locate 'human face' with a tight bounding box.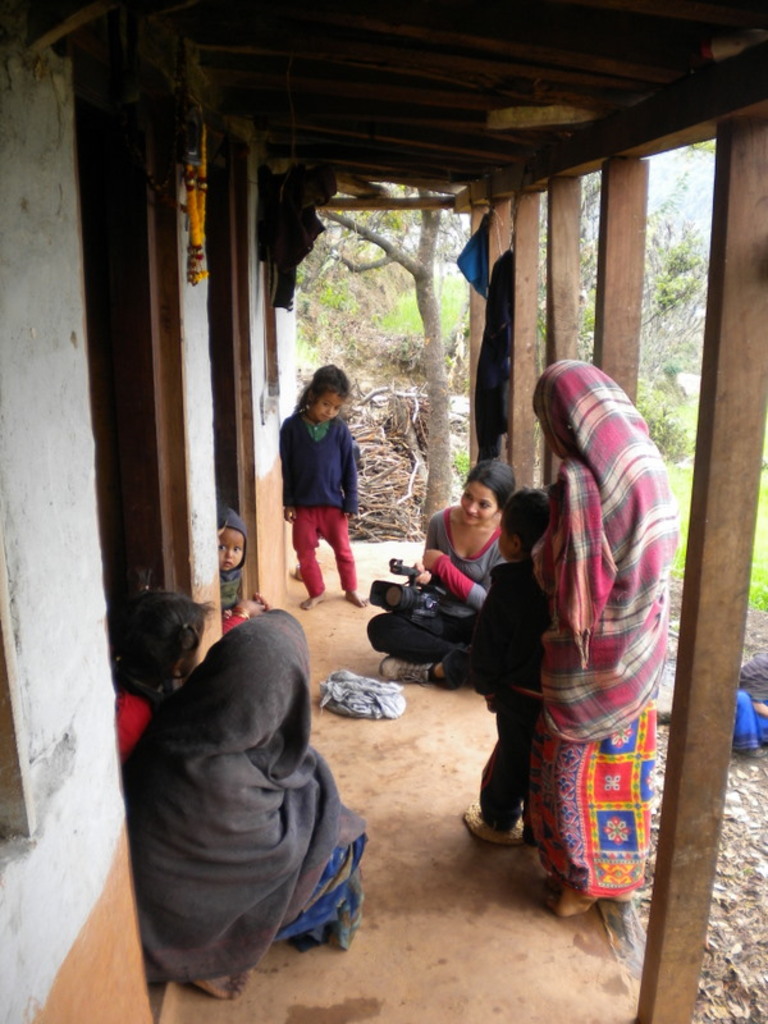
460, 479, 495, 524.
